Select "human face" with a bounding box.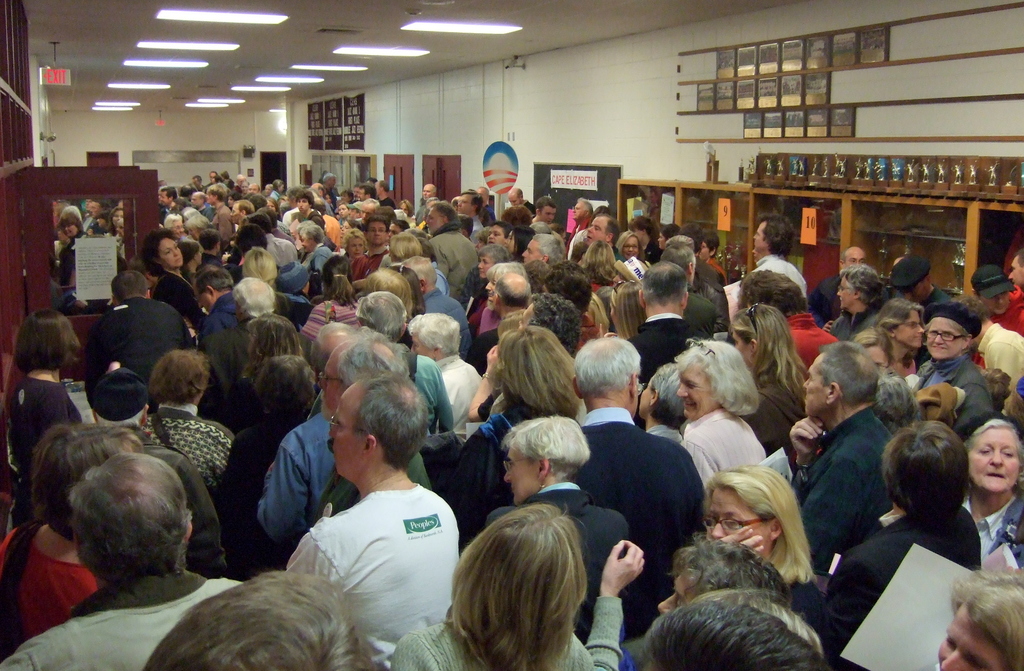
BBox(897, 310, 924, 348).
